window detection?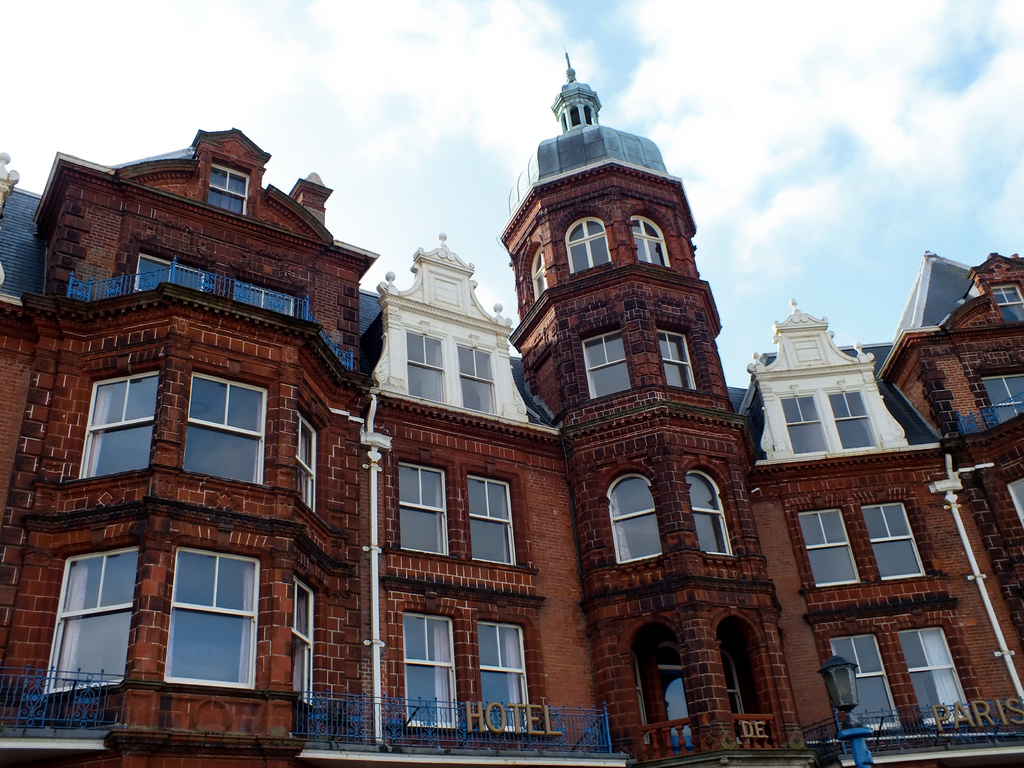
(827, 623, 905, 735)
